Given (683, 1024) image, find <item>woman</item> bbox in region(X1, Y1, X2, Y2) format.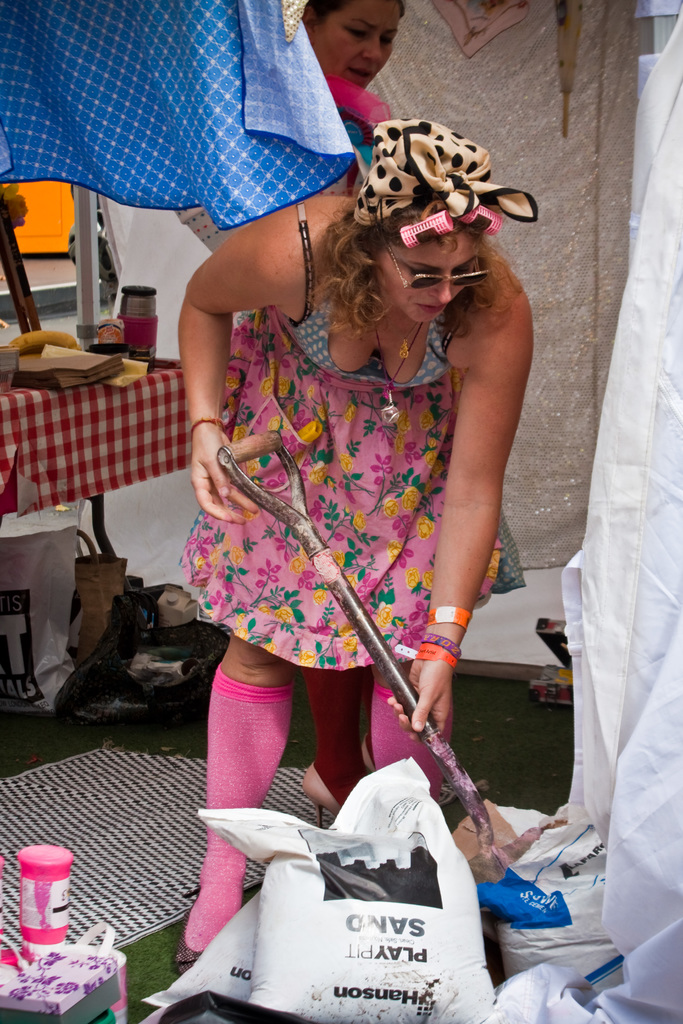
region(145, 95, 546, 960).
